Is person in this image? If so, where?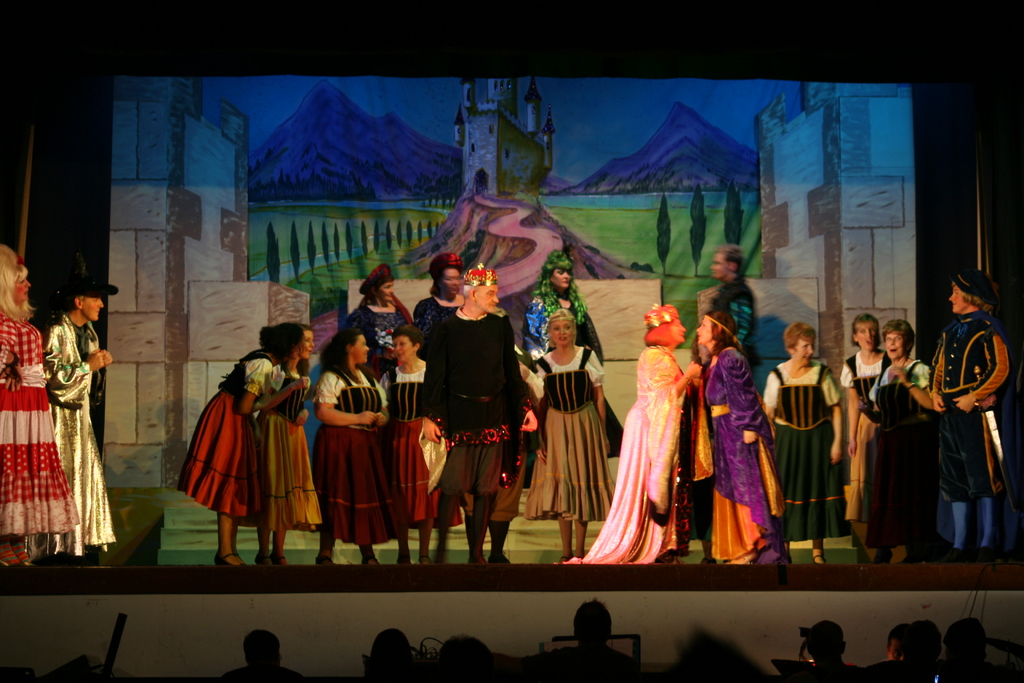
Yes, at 858 617 946 682.
